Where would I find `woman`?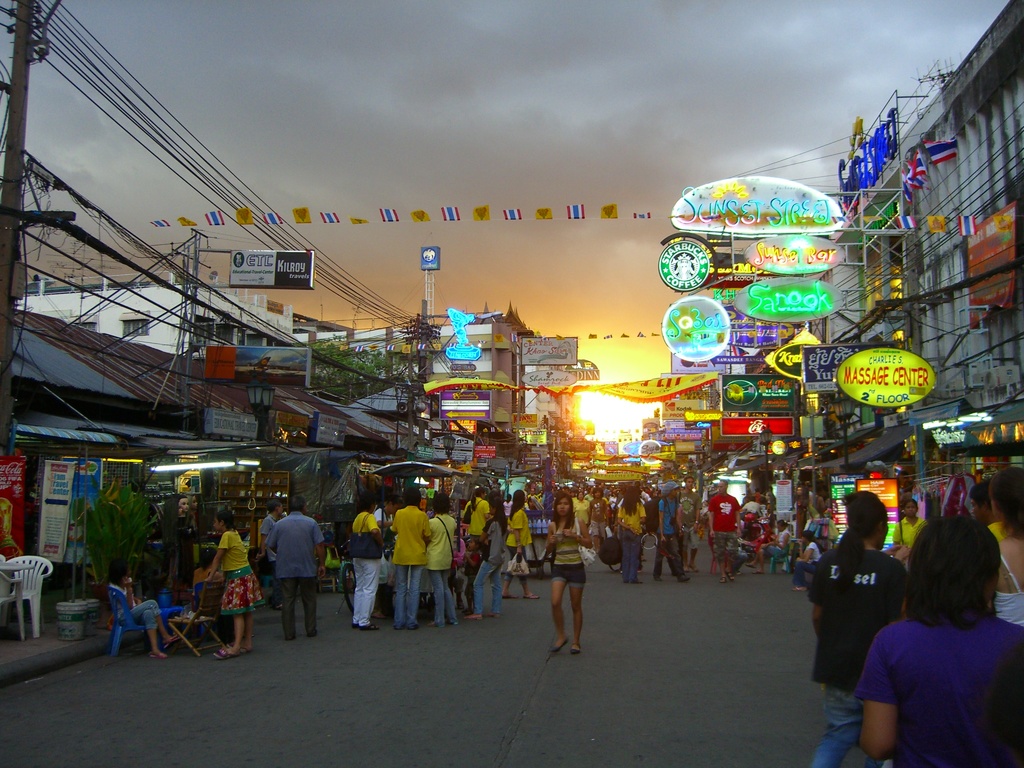
At [503,491,541,601].
